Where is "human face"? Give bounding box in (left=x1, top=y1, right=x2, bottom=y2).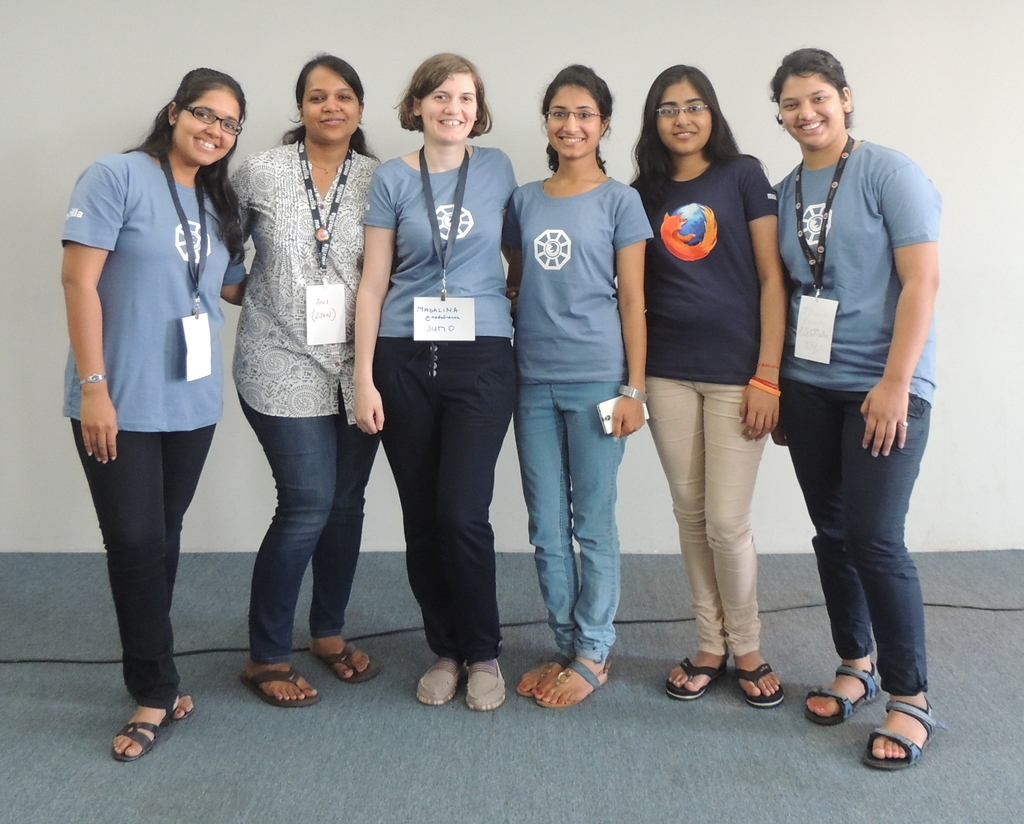
(left=305, top=67, right=361, bottom=146).
